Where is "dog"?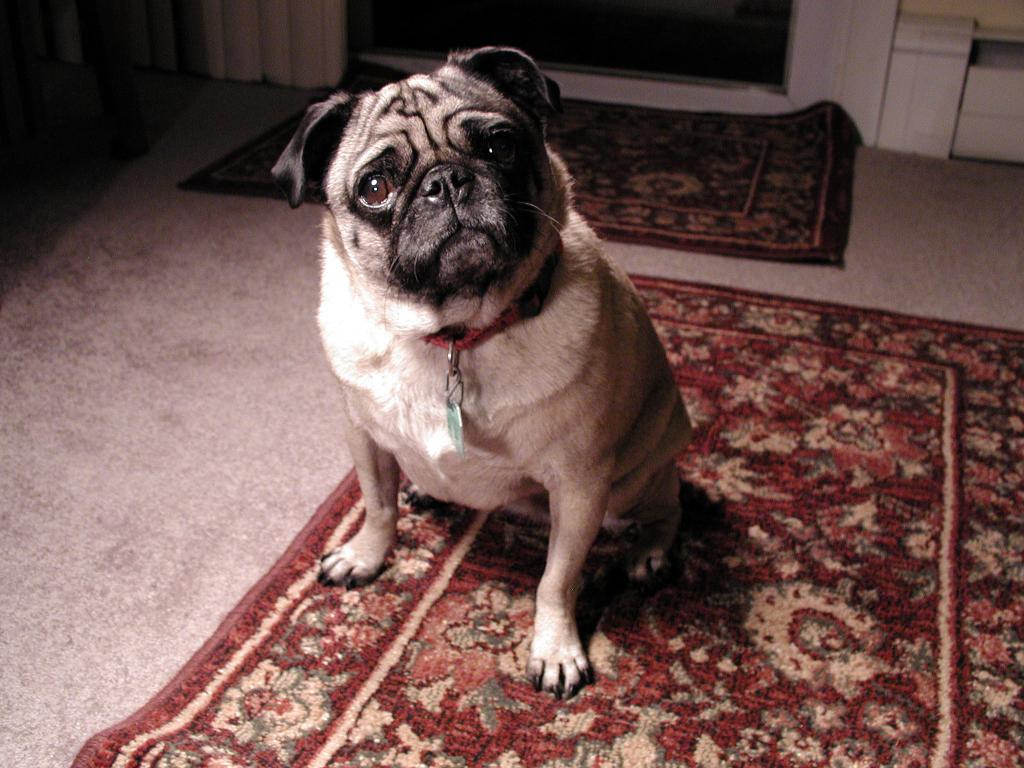
rect(271, 44, 728, 707).
